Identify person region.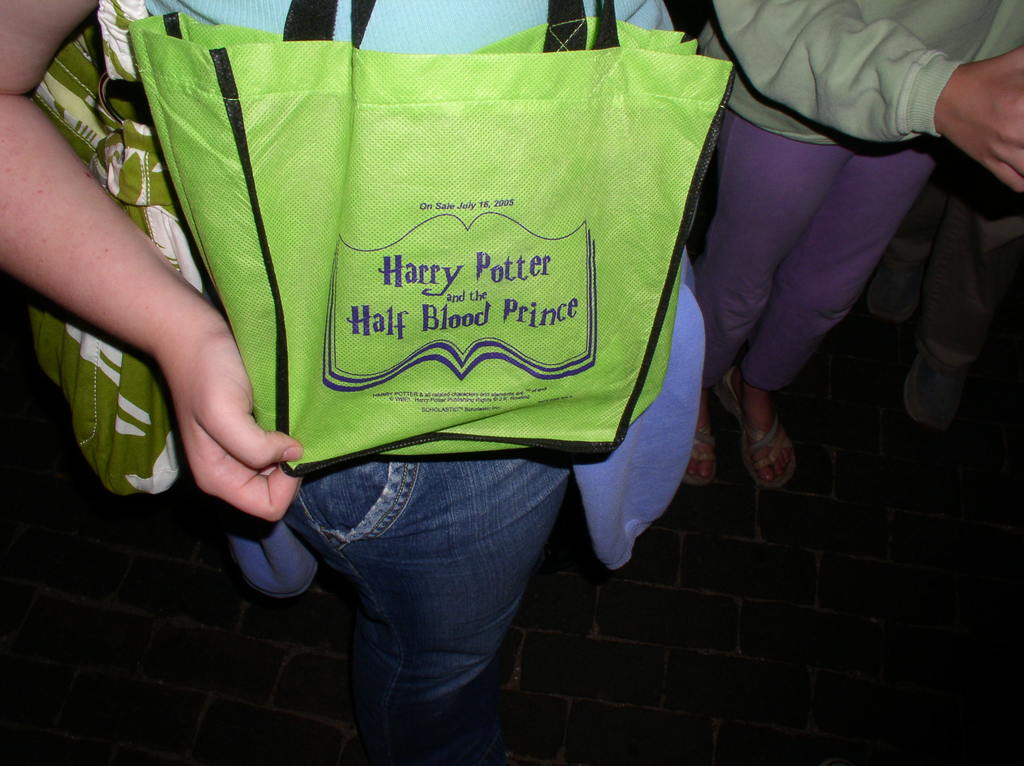
Region: [82,2,780,687].
